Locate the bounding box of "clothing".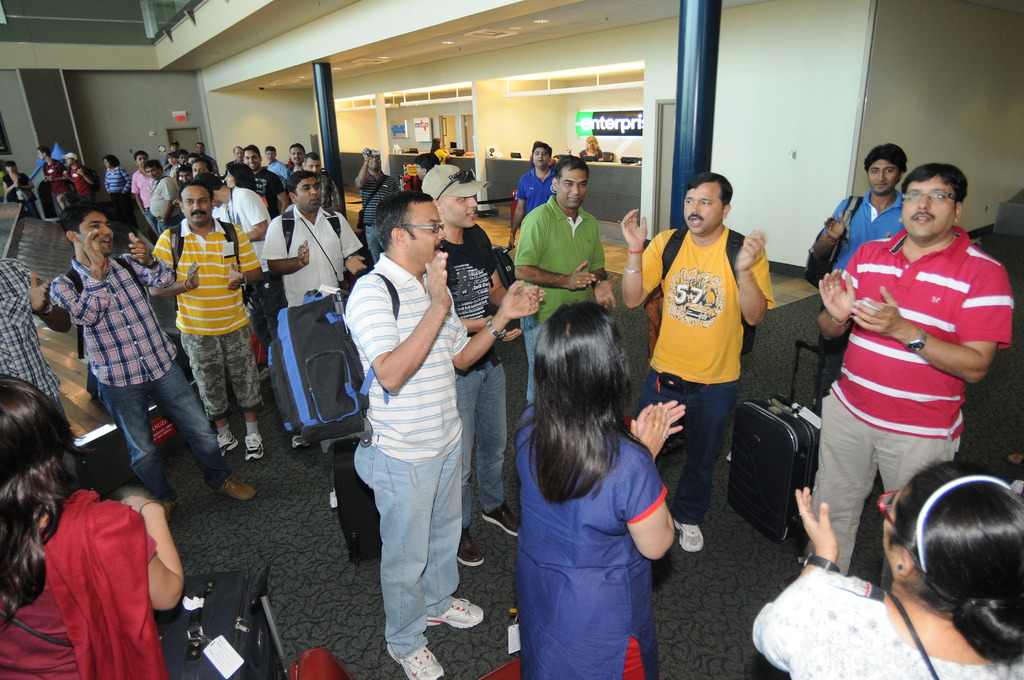
Bounding box: (x1=68, y1=255, x2=221, y2=496).
